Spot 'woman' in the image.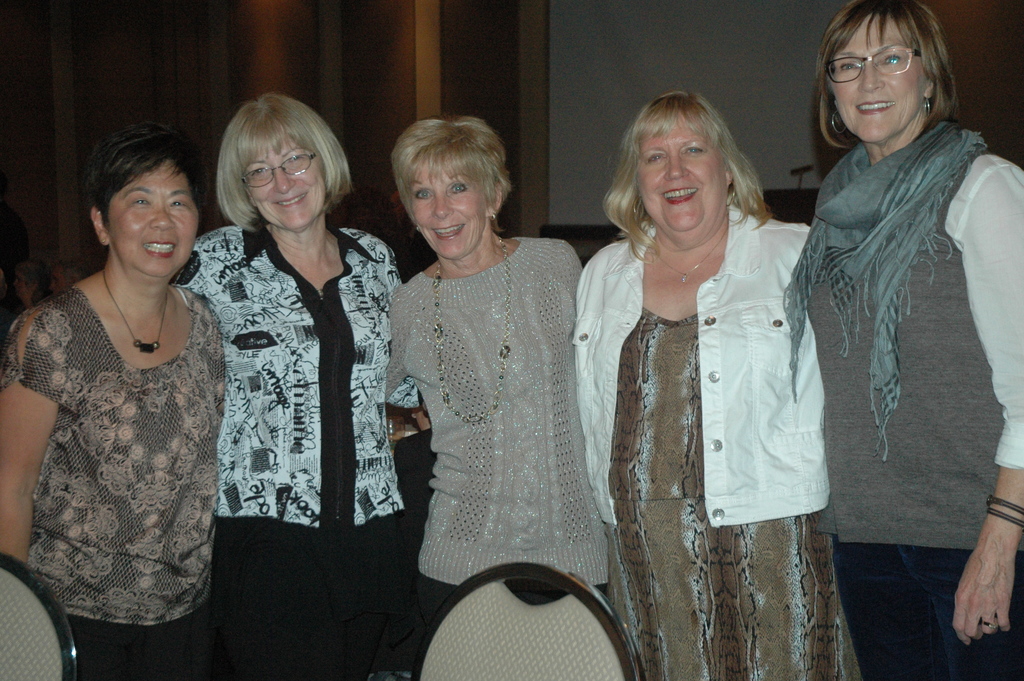
'woman' found at bbox=(168, 94, 431, 680).
